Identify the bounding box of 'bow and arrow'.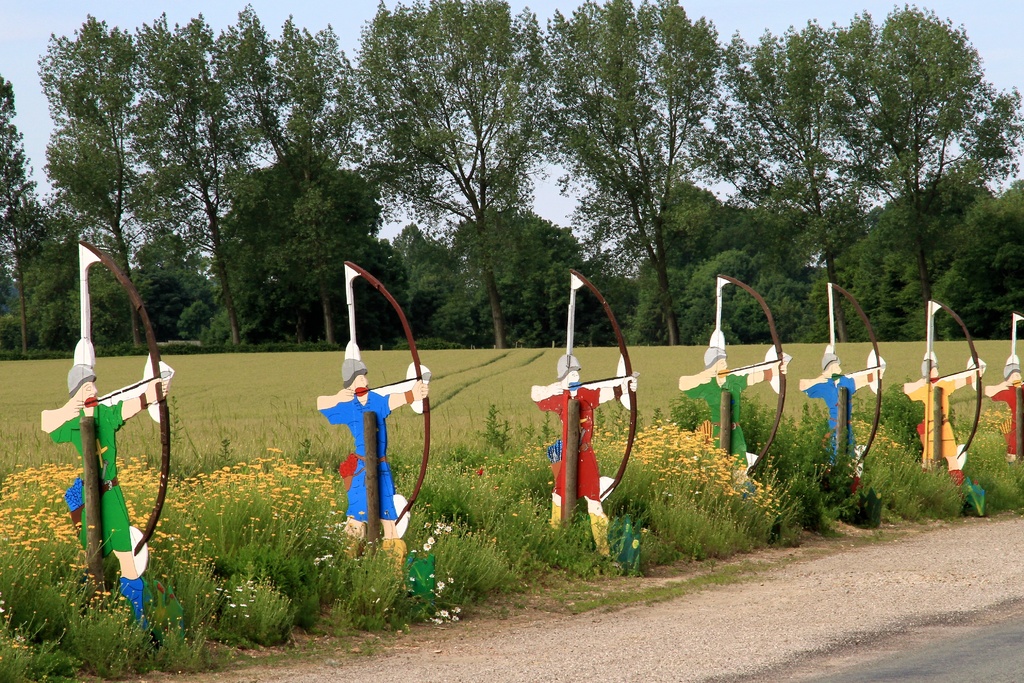
75/237/173/597.
